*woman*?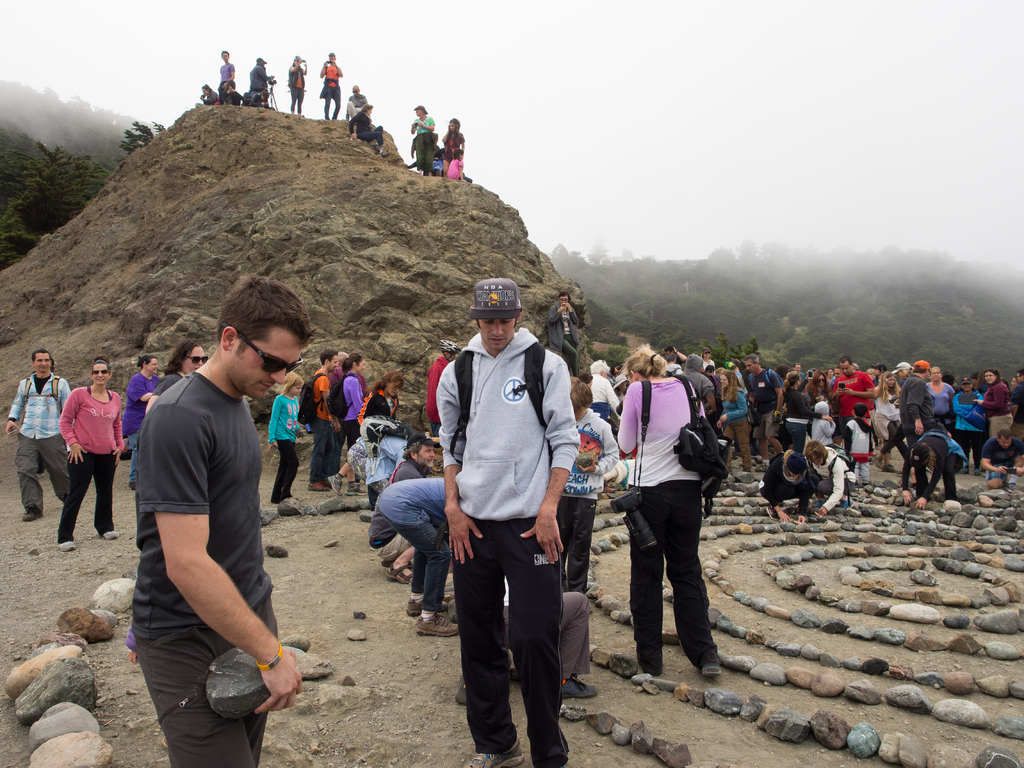
[596, 340, 729, 703]
